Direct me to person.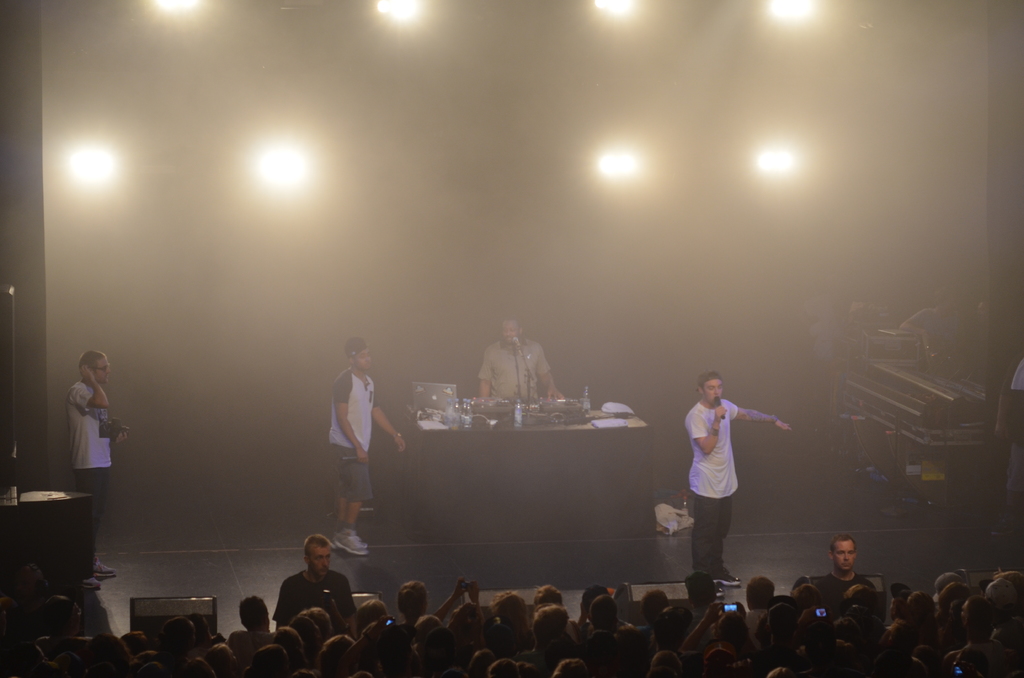
Direction: pyautogui.locateOnScreen(475, 316, 565, 406).
